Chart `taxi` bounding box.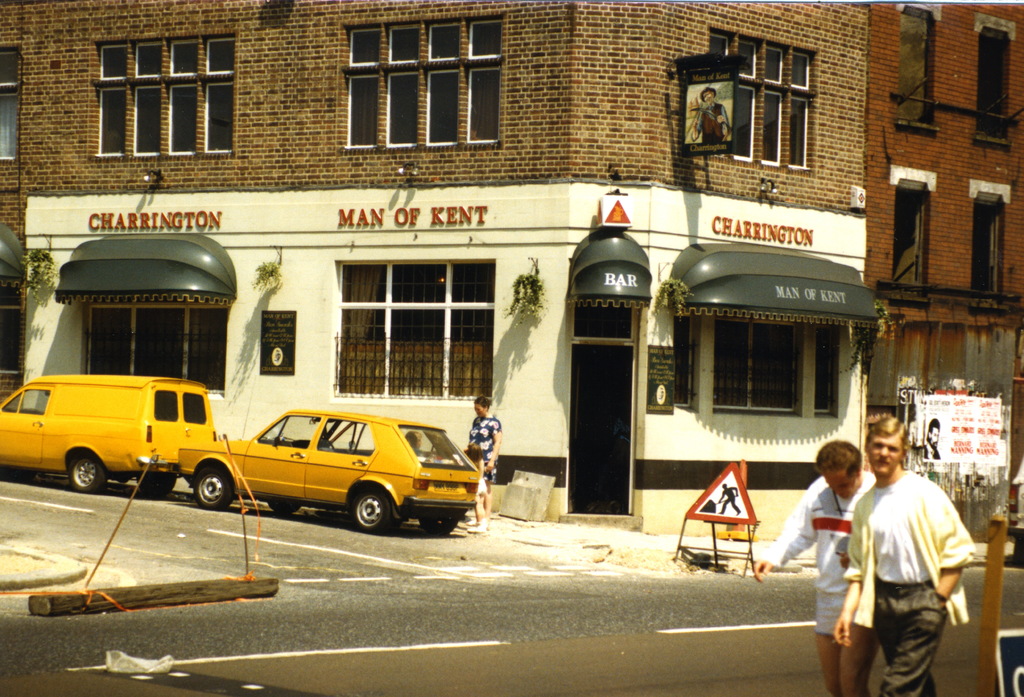
Charted: 192,402,481,534.
